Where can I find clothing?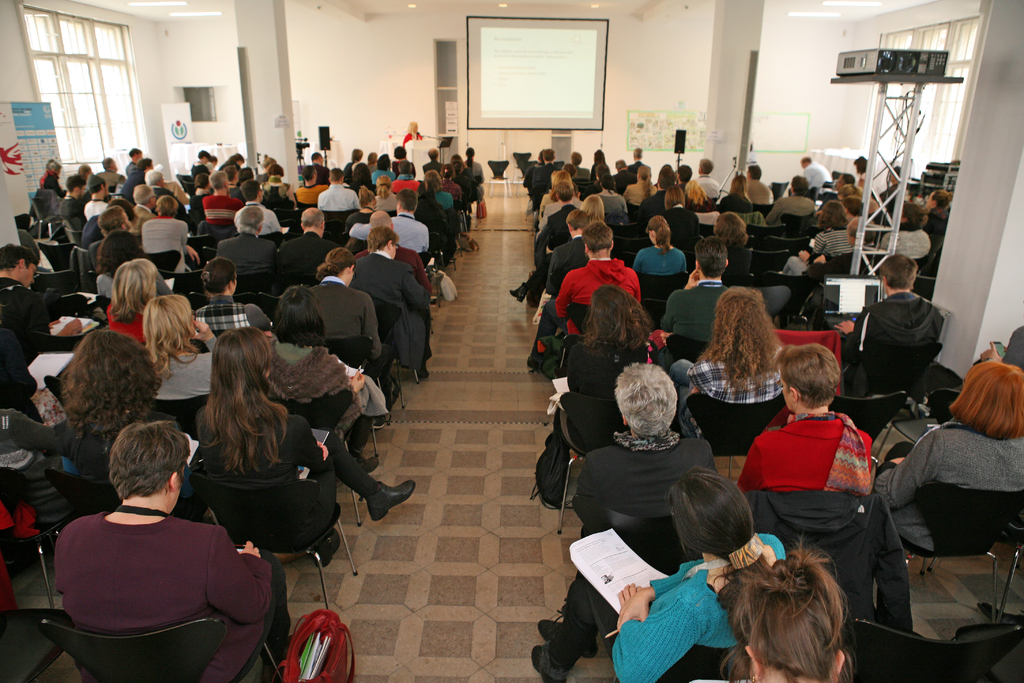
You can find it at 141, 215, 188, 271.
